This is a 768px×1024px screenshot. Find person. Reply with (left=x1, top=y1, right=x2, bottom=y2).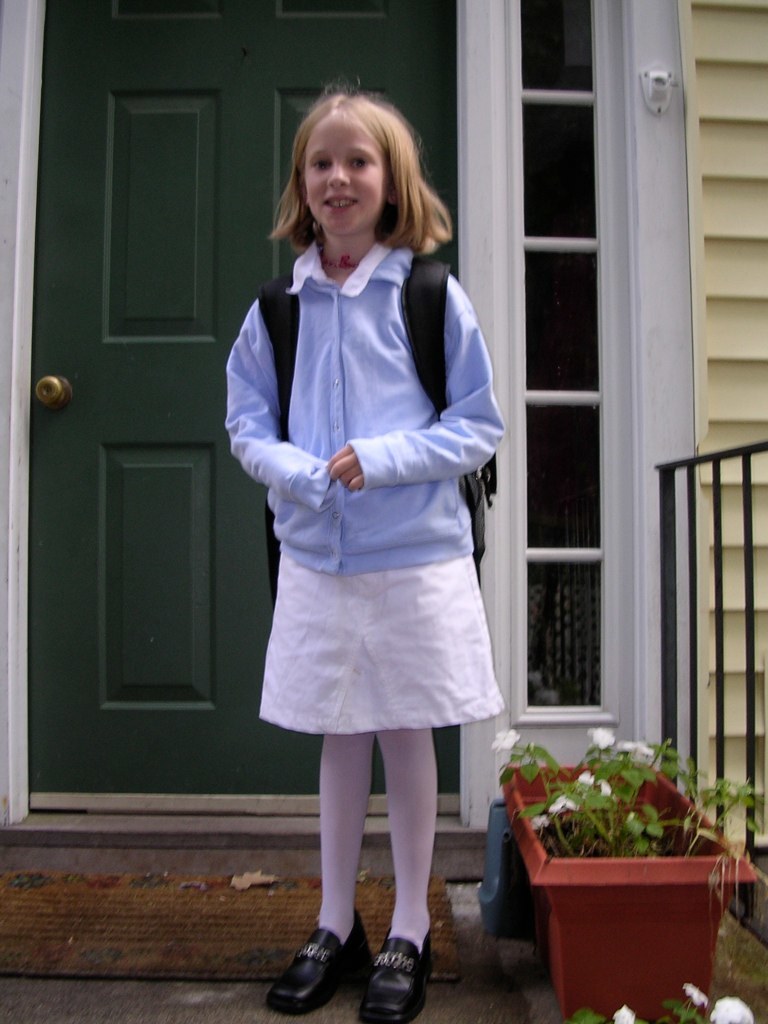
(left=226, top=64, right=509, bottom=1023).
